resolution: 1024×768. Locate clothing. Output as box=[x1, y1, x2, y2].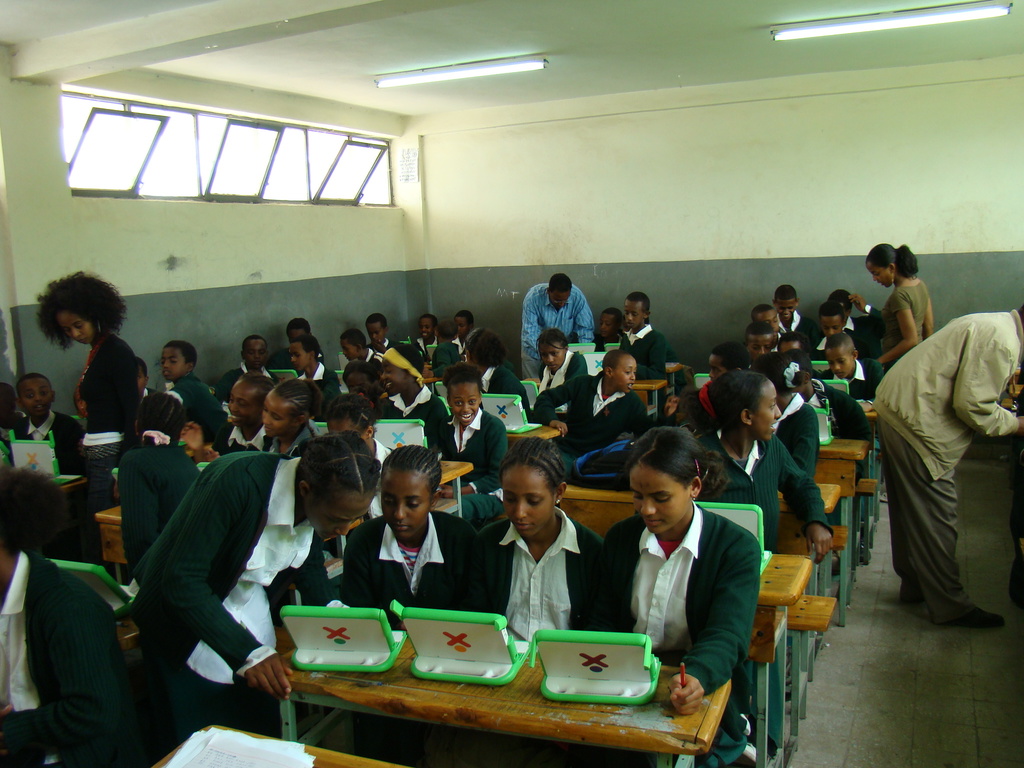
box=[110, 435, 207, 572].
